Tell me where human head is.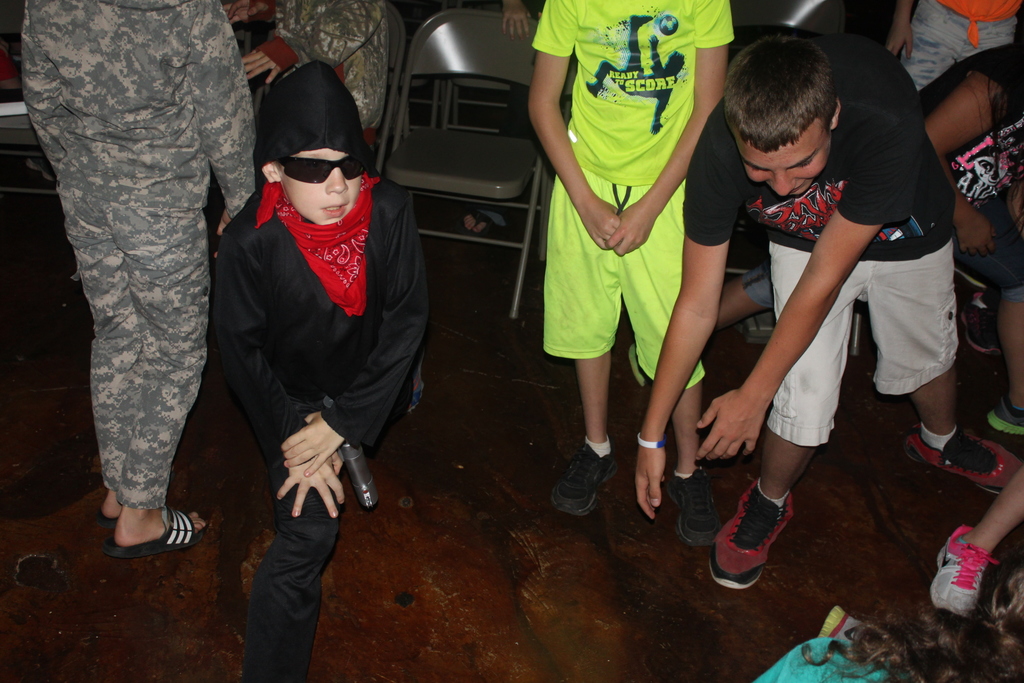
human head is at <box>257,63,367,231</box>.
